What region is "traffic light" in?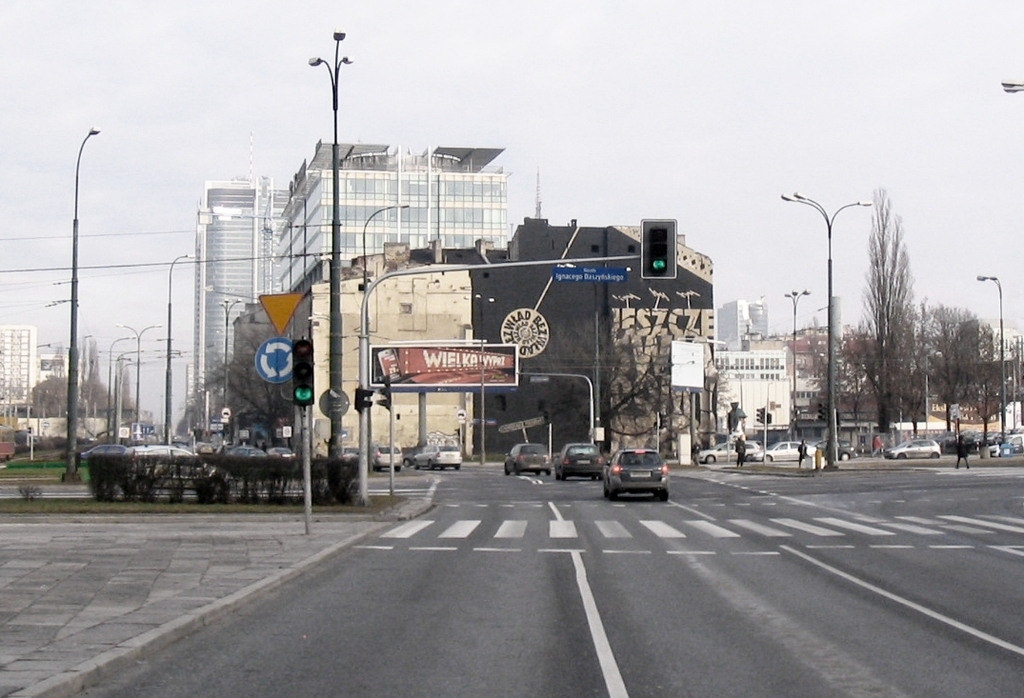
region(755, 406, 765, 425).
